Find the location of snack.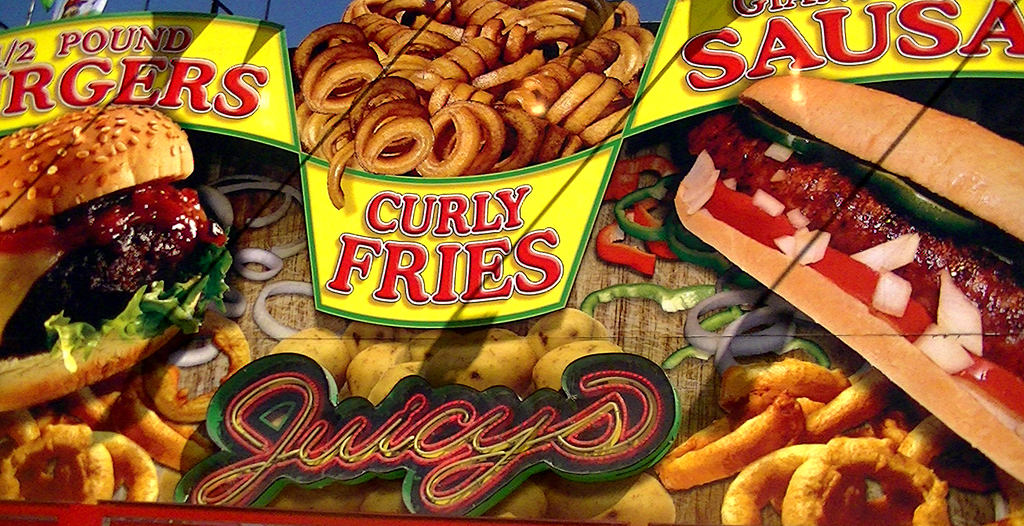
Location: {"x1": 0, "y1": 103, "x2": 230, "y2": 410}.
